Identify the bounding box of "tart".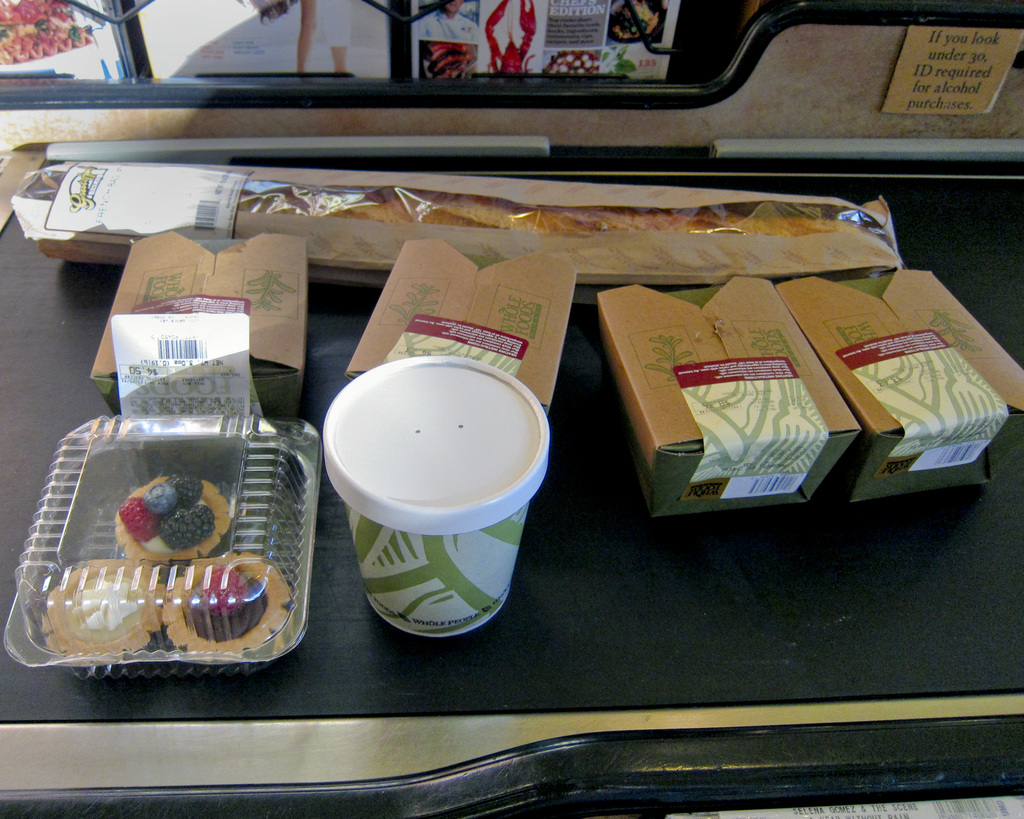
(0, 0, 98, 77).
